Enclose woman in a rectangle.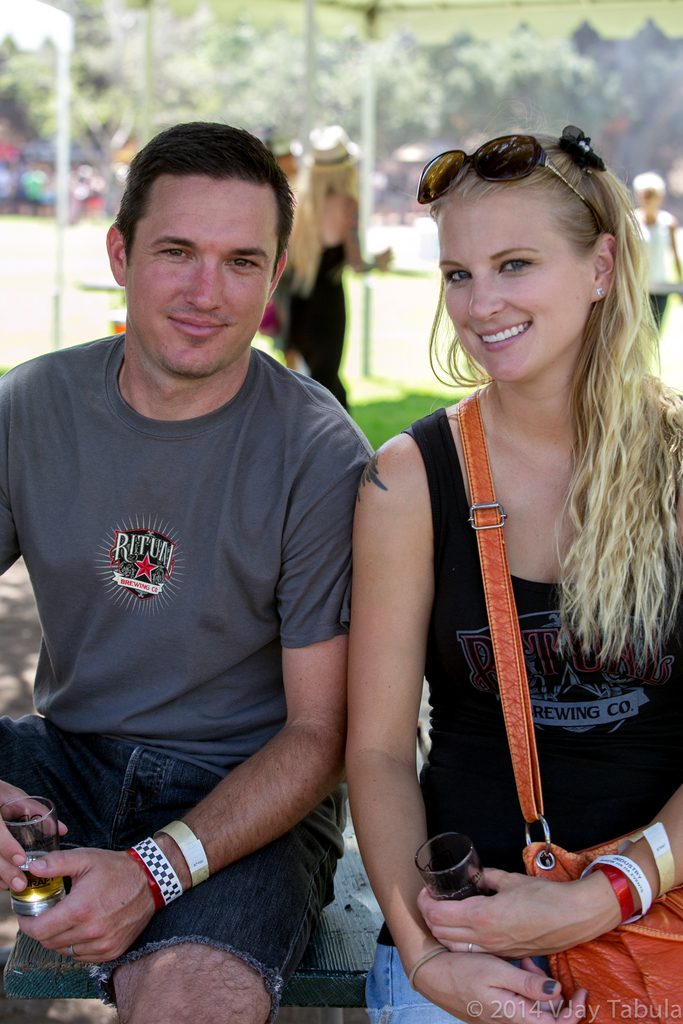
rect(304, 116, 668, 998).
